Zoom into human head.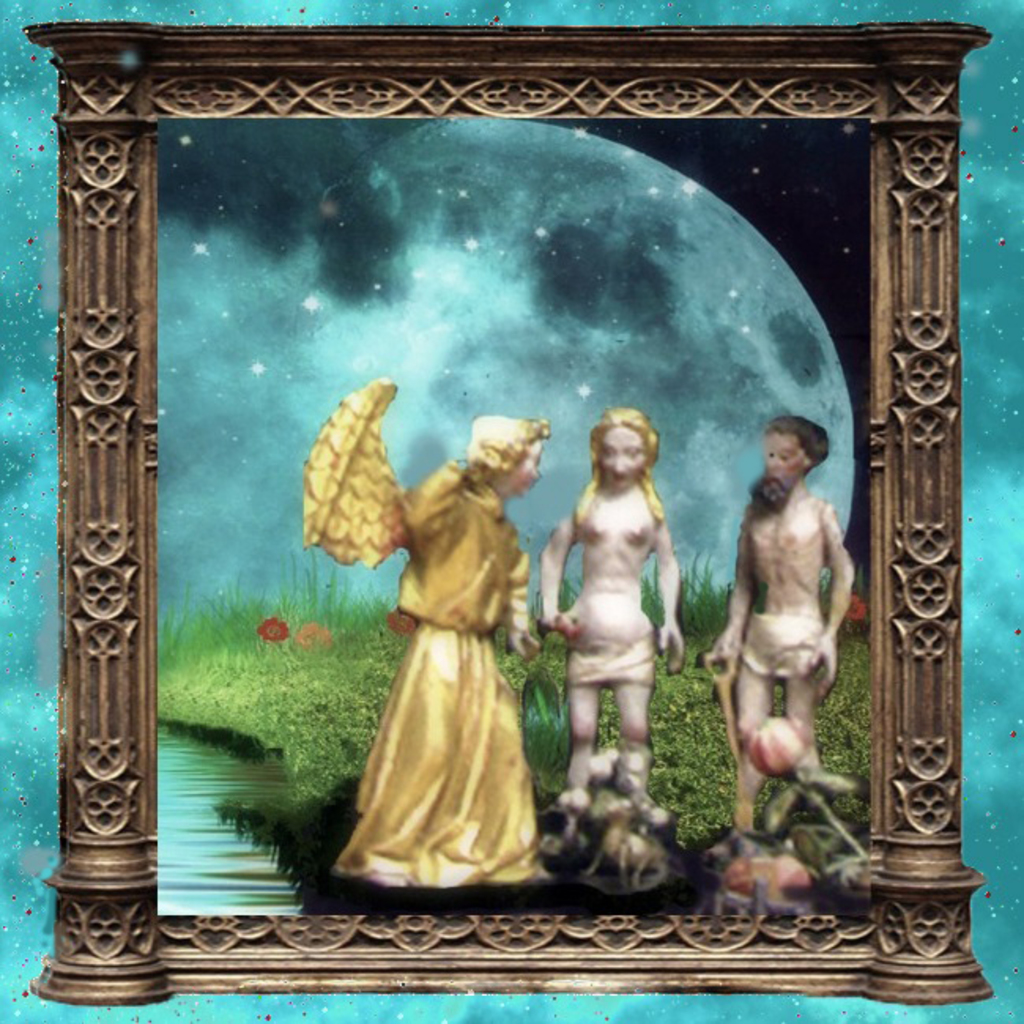
Zoom target: pyautogui.locateOnScreen(588, 408, 663, 488).
